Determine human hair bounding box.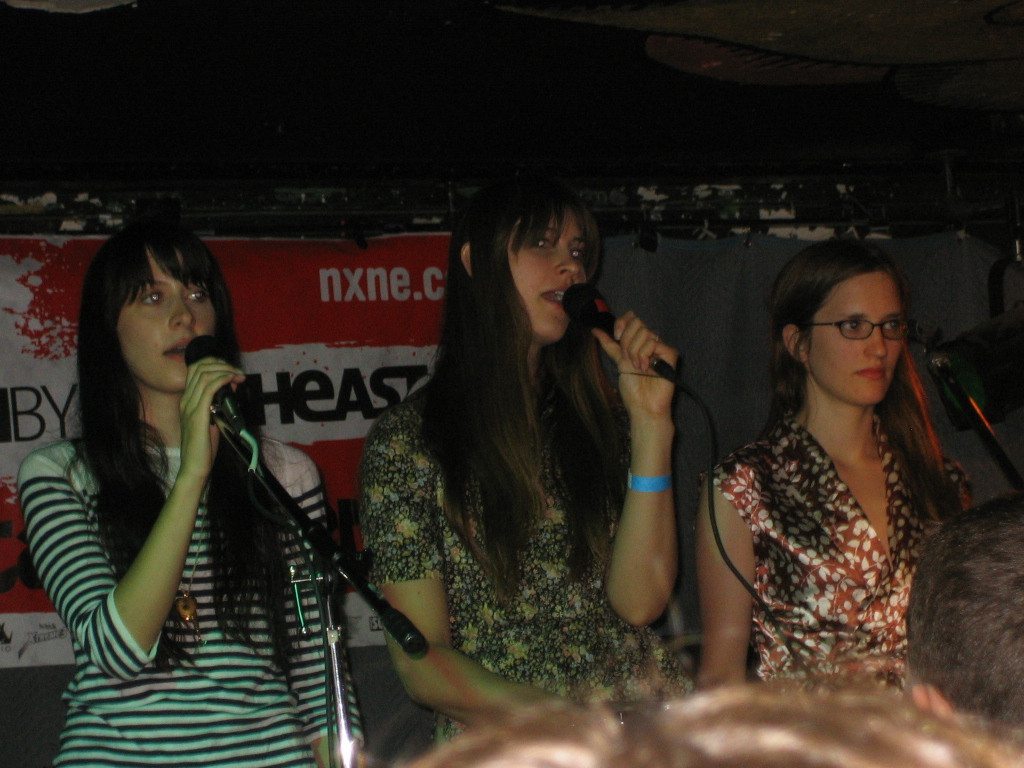
Determined: Rect(755, 235, 960, 502).
